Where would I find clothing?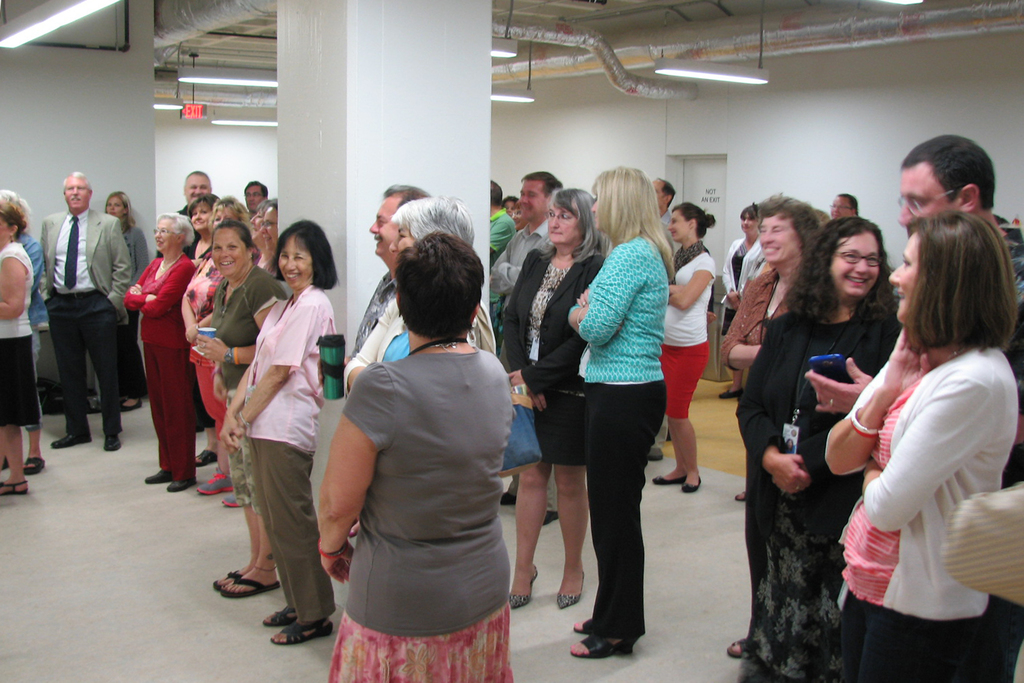
At {"left": 504, "top": 235, "right": 614, "bottom": 462}.
